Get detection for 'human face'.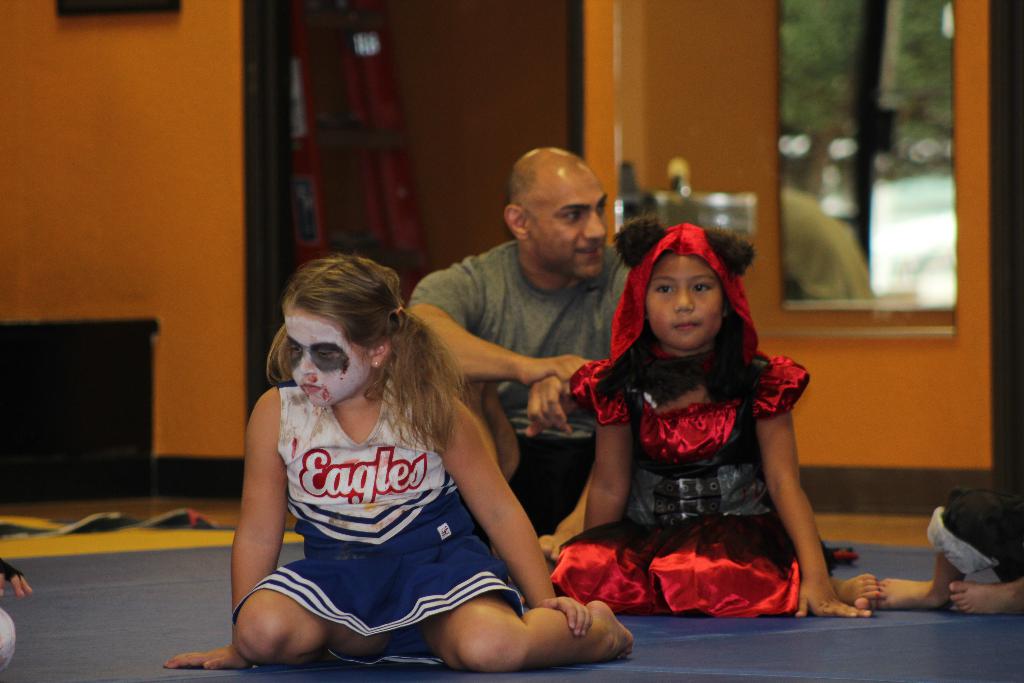
Detection: (x1=293, y1=309, x2=374, y2=403).
